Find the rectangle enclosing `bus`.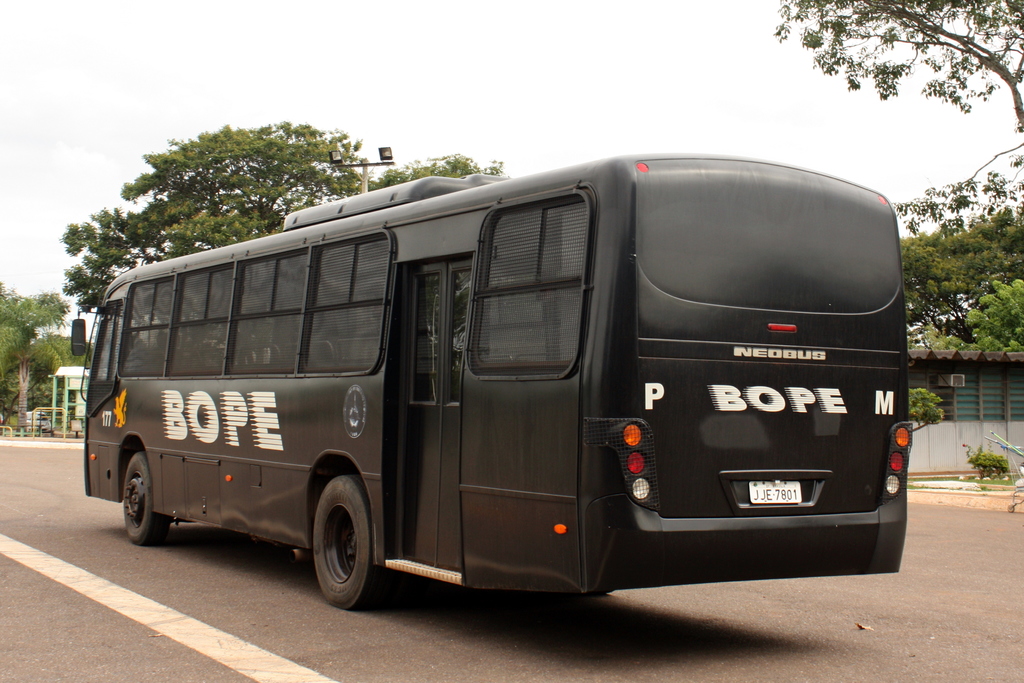
detection(70, 168, 913, 616).
